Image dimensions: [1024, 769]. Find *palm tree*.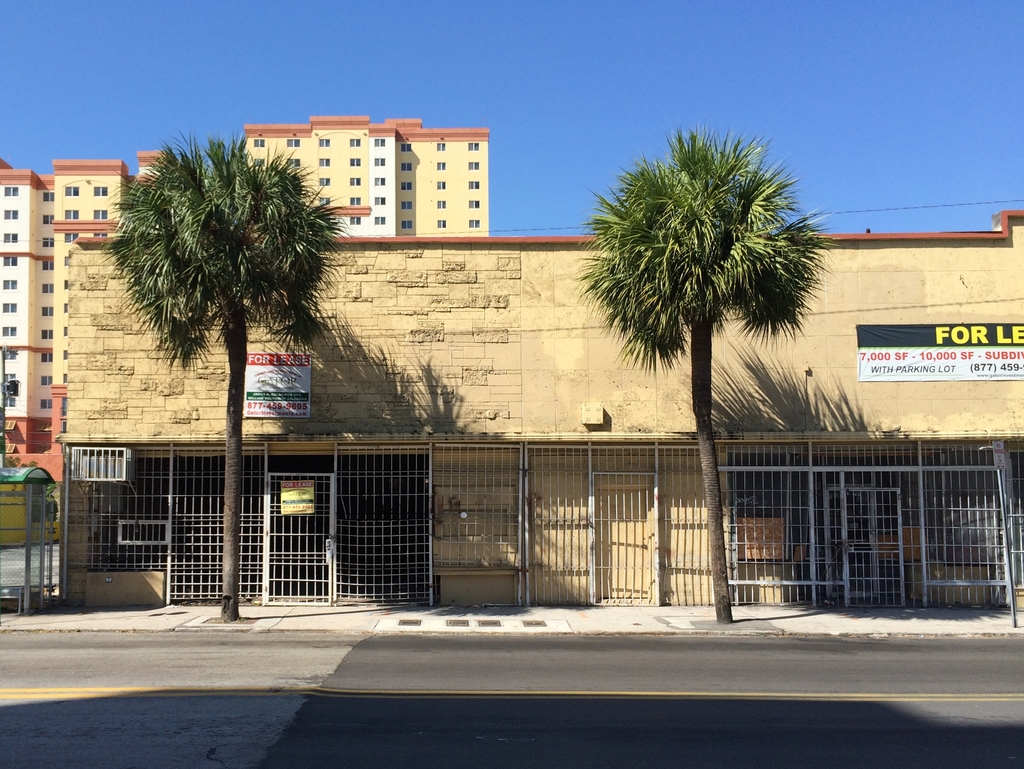
<box>588,133,827,606</box>.
